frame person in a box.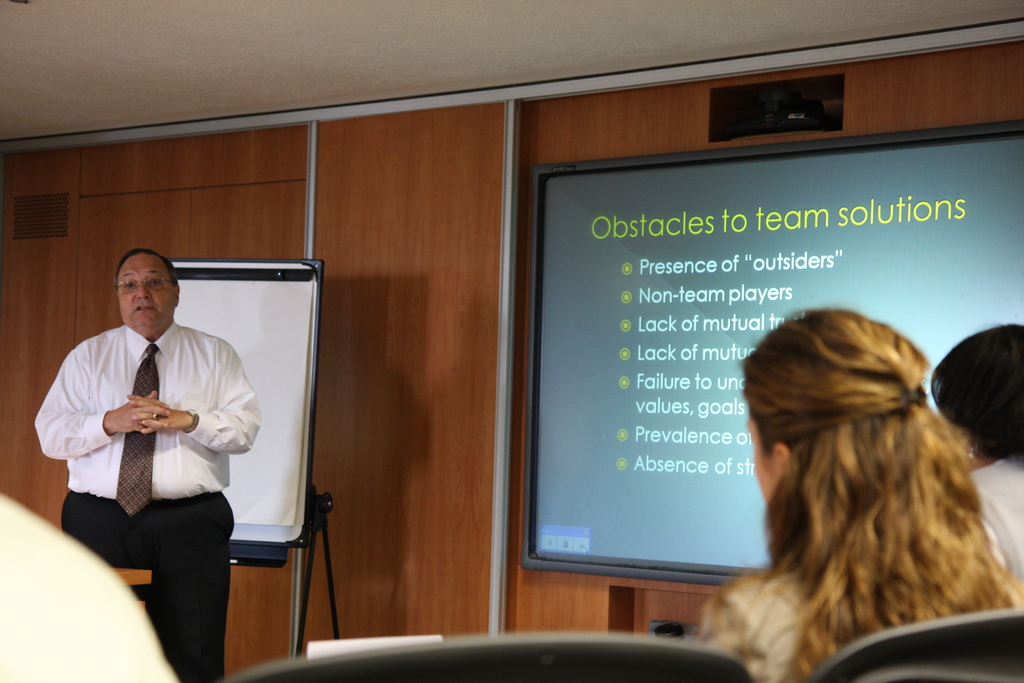
55:260:296:655.
